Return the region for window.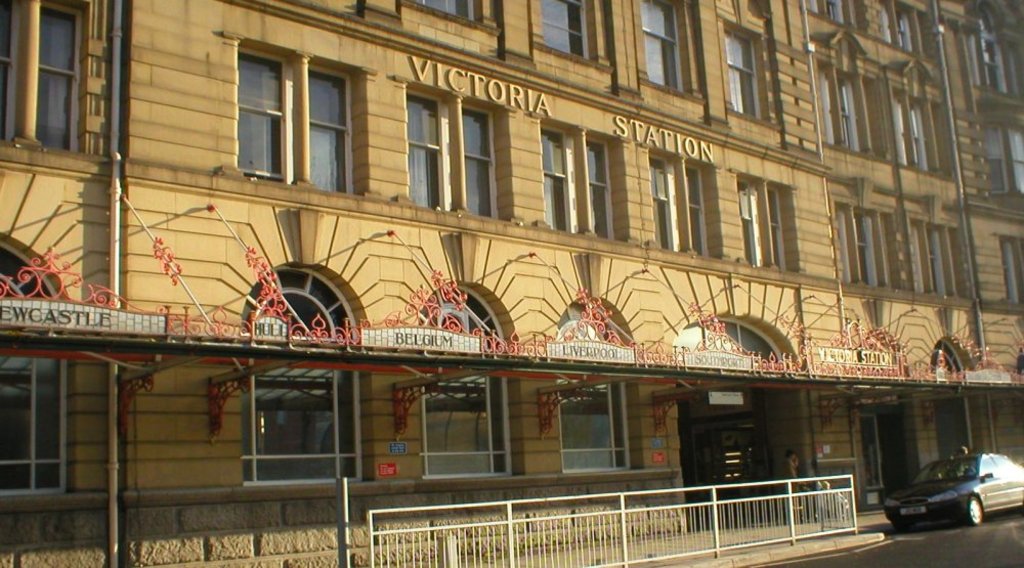
0:3:75:147.
